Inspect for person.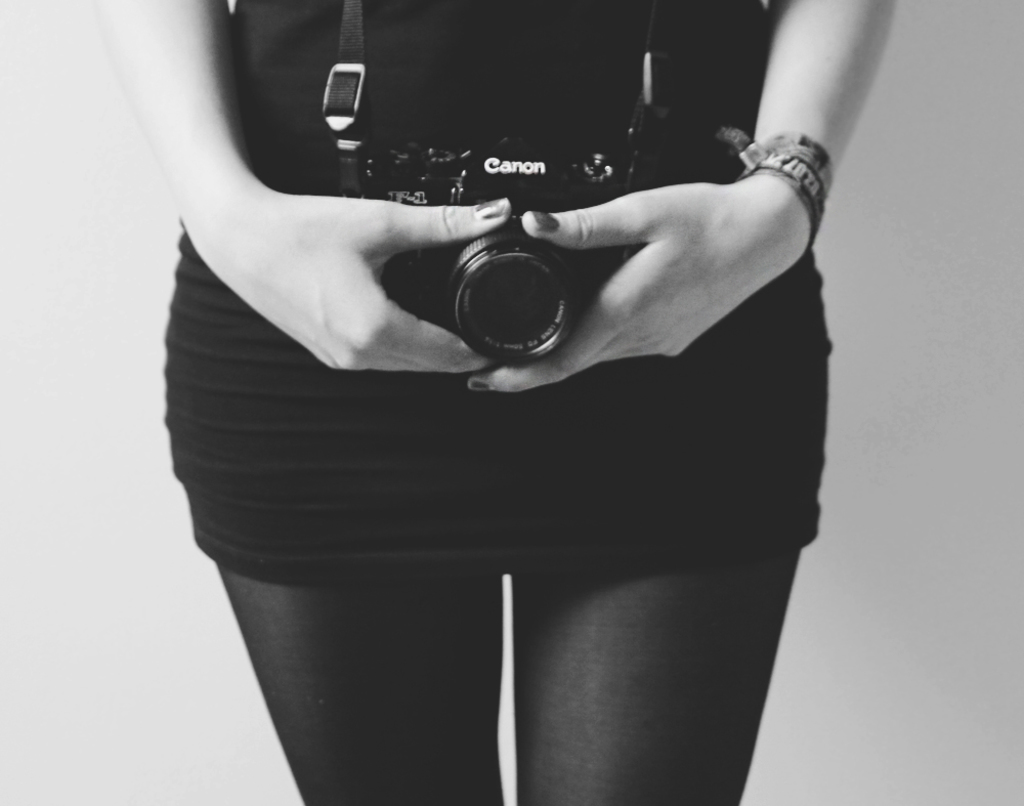
Inspection: locate(85, 0, 898, 805).
